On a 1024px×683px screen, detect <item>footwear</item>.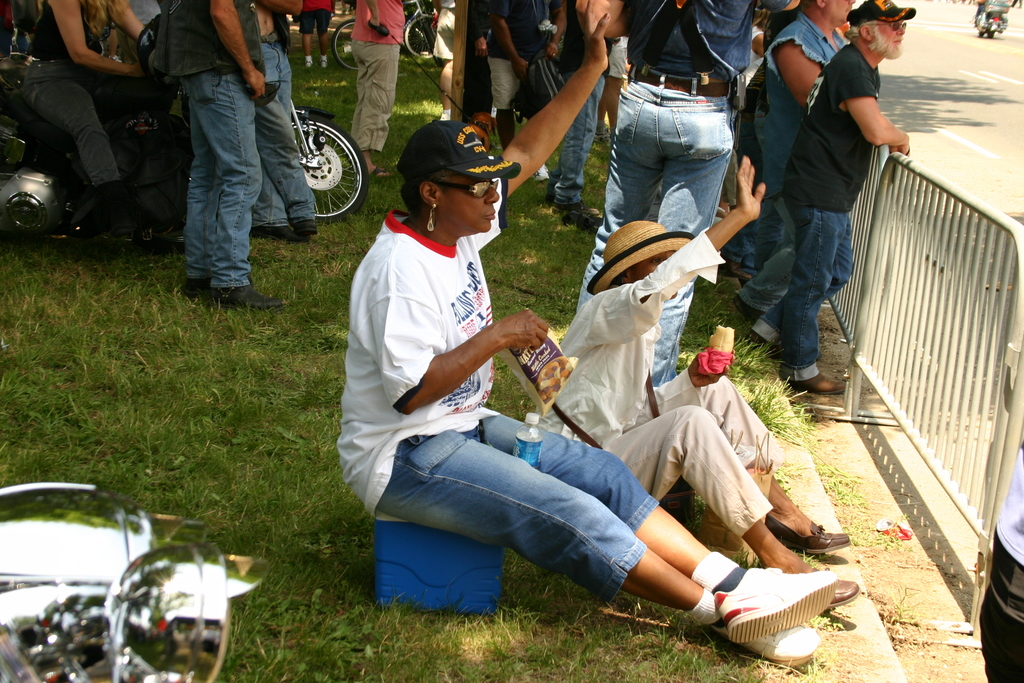
(798,566,858,609).
